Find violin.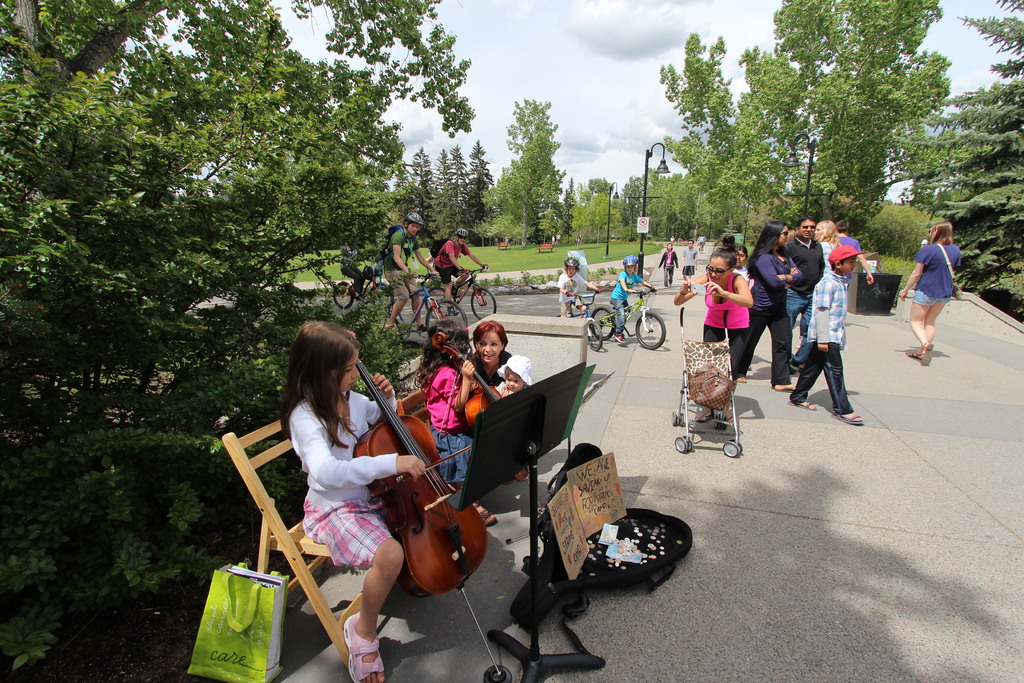
[left=423, top=329, right=506, bottom=428].
